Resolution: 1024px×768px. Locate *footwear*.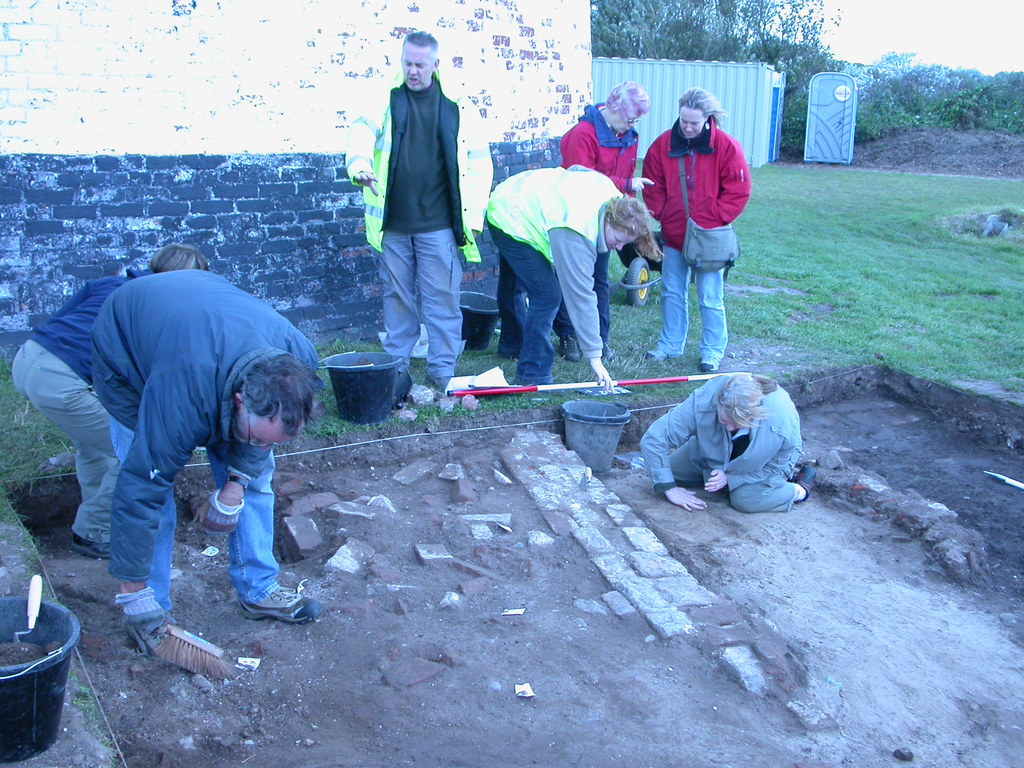
(559,330,587,365).
